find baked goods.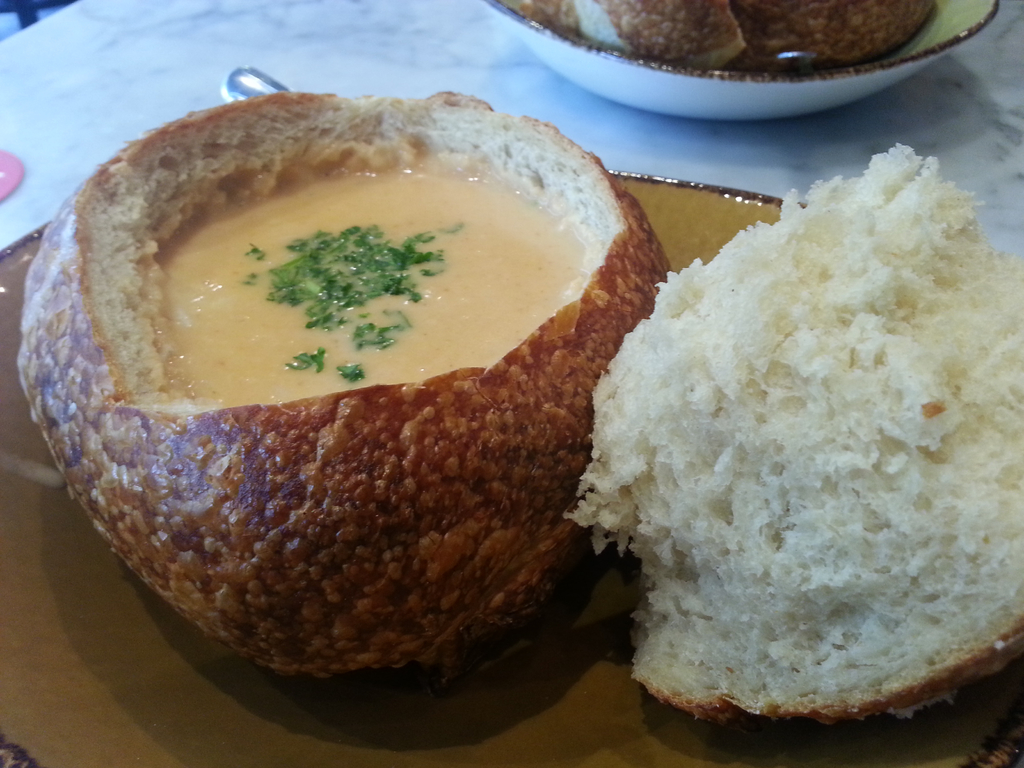
13,88,678,676.
